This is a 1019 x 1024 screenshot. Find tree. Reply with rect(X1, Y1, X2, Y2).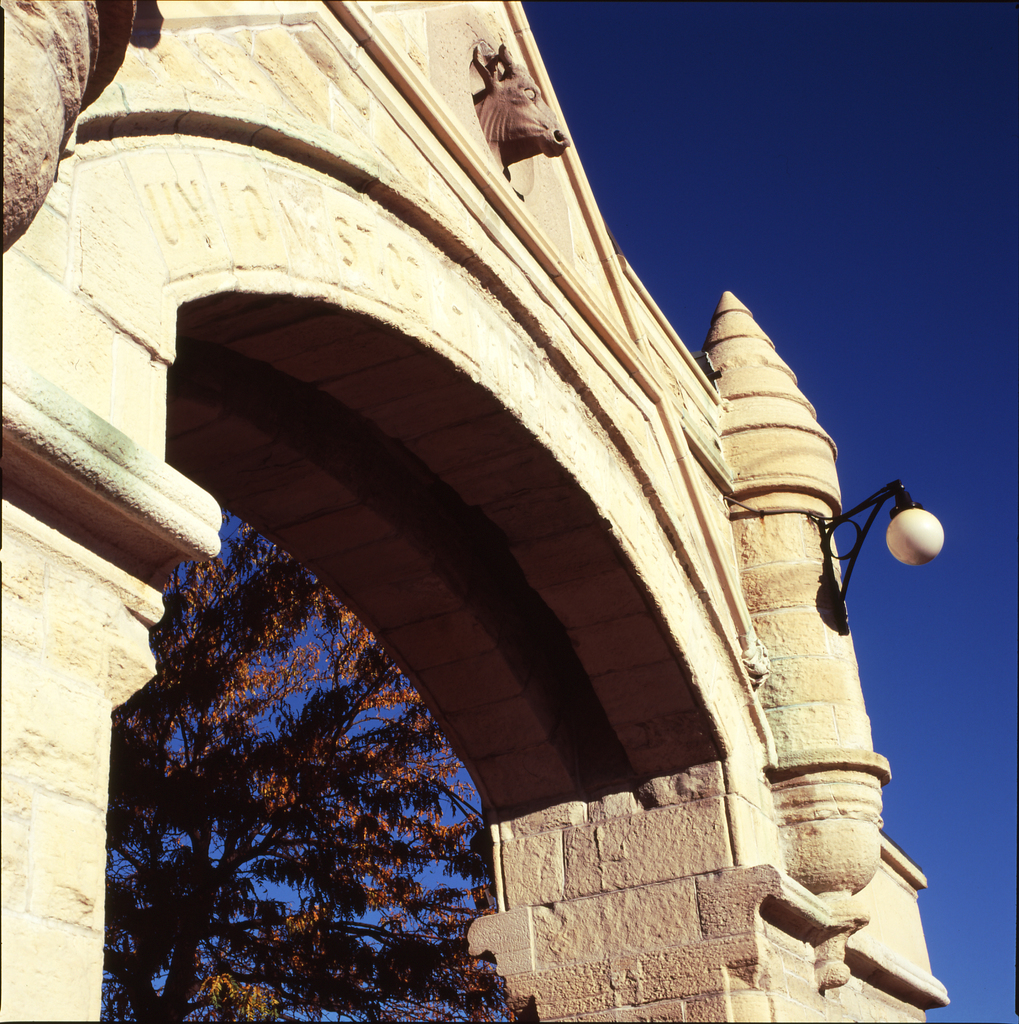
rect(106, 527, 598, 1023).
